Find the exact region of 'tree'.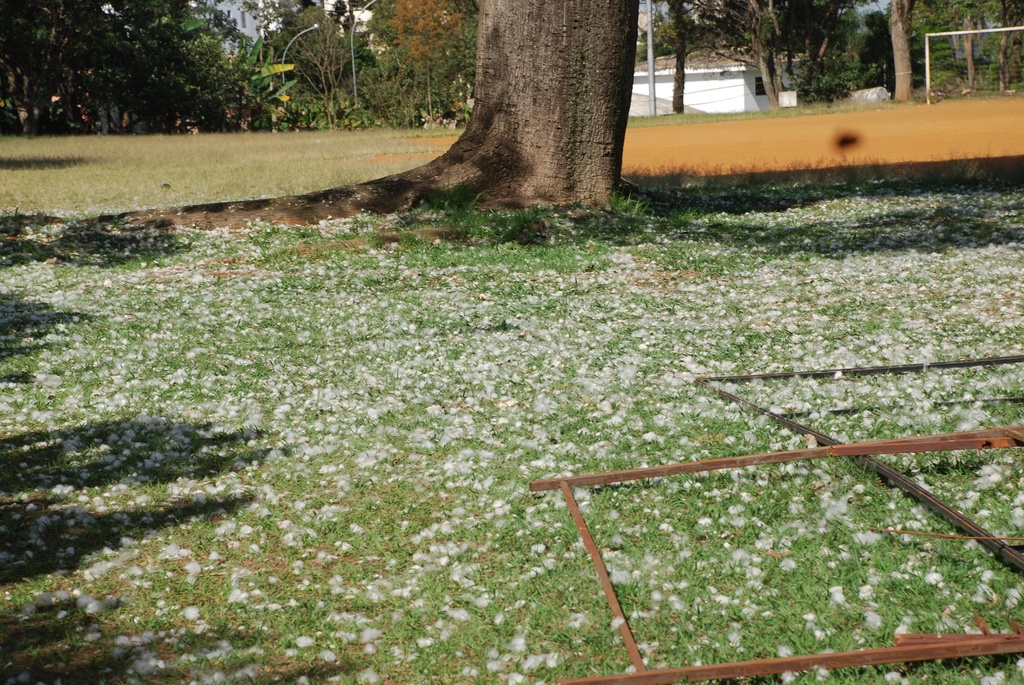
Exact region: <box>123,0,664,235</box>.
